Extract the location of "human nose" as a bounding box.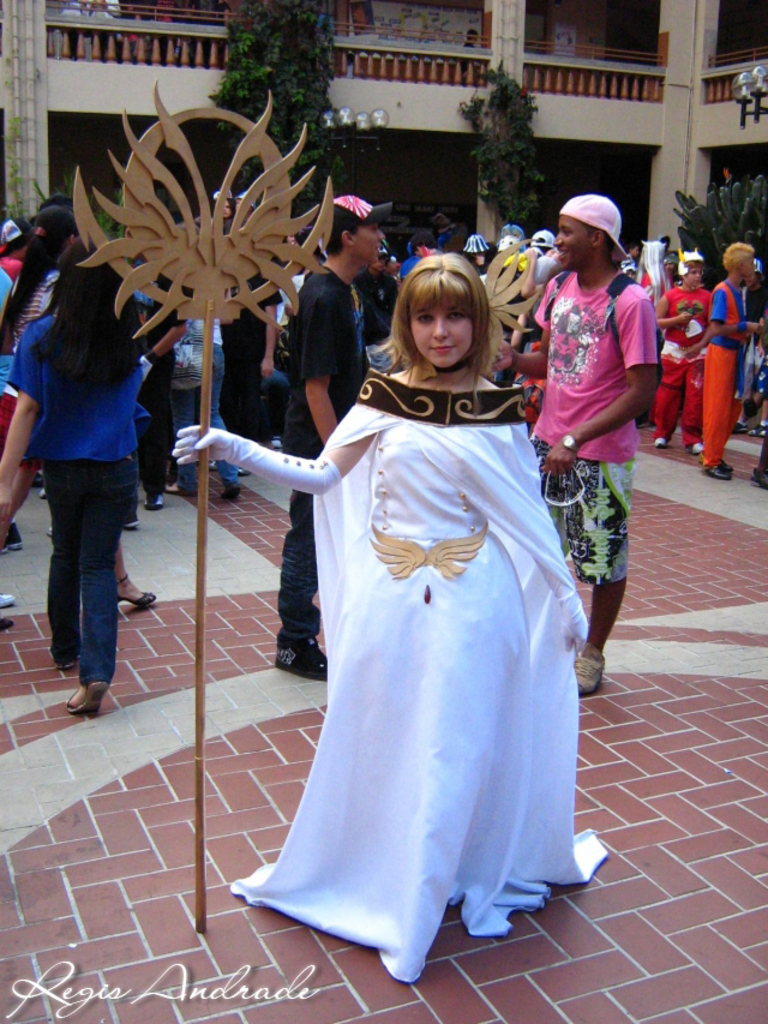
l=379, t=226, r=389, b=250.
